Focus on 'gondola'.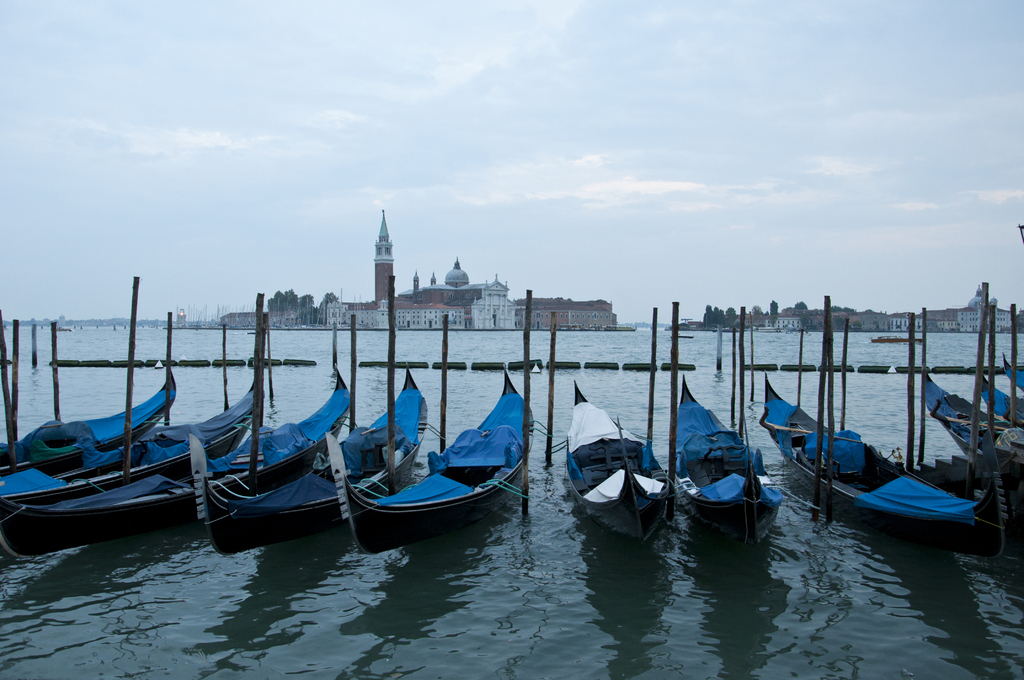
Focused at <region>560, 364, 687, 555</region>.
